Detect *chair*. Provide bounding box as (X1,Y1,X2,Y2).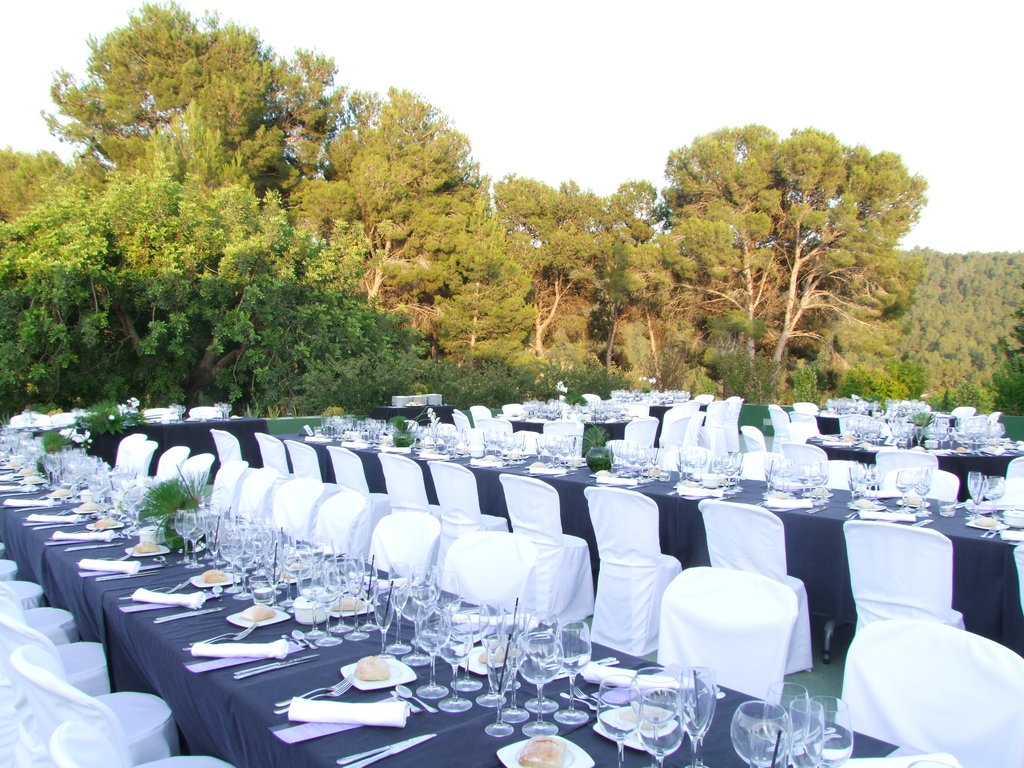
(431,531,541,605).
